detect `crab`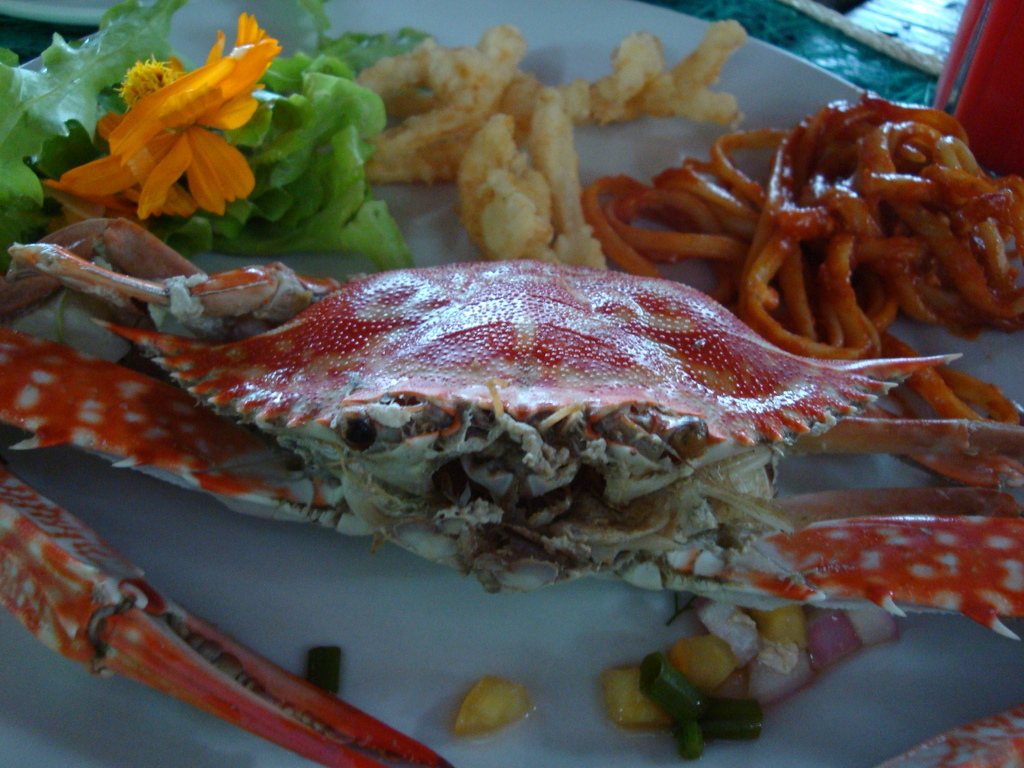
Rect(0, 218, 1023, 767)
